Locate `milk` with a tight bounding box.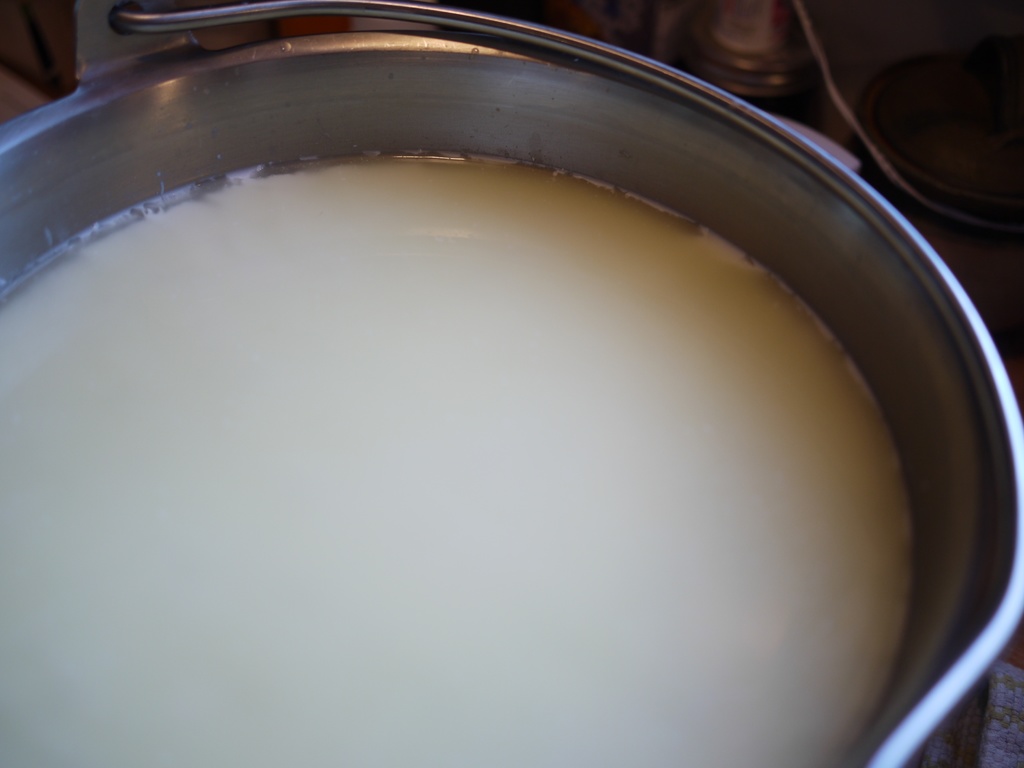
{"x1": 0, "y1": 153, "x2": 917, "y2": 767}.
